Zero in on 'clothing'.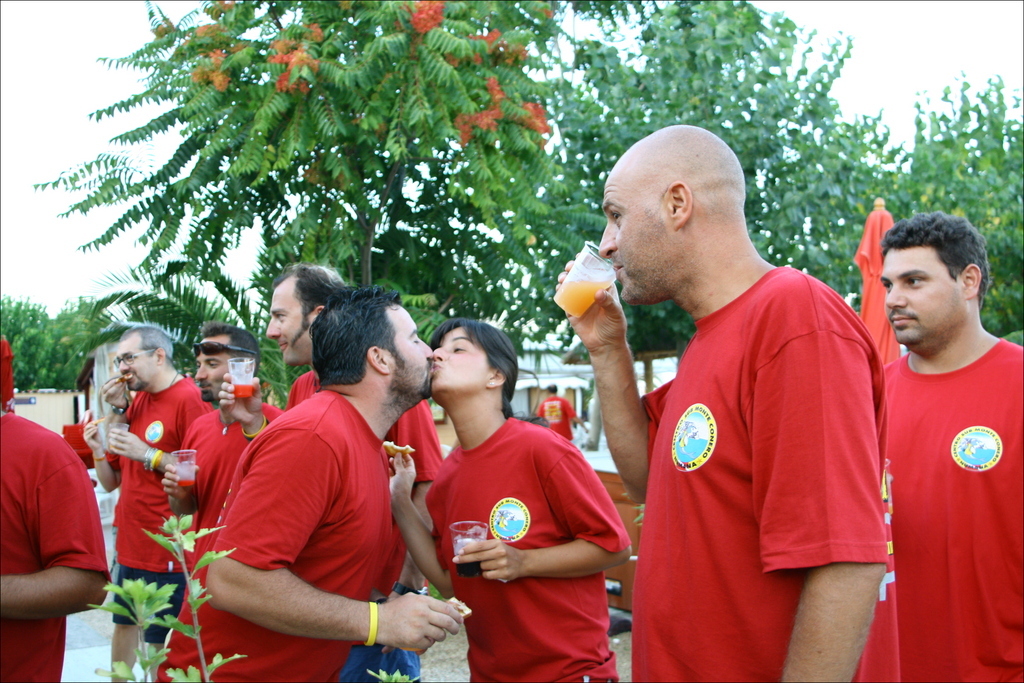
Zeroed in: (170,405,284,664).
